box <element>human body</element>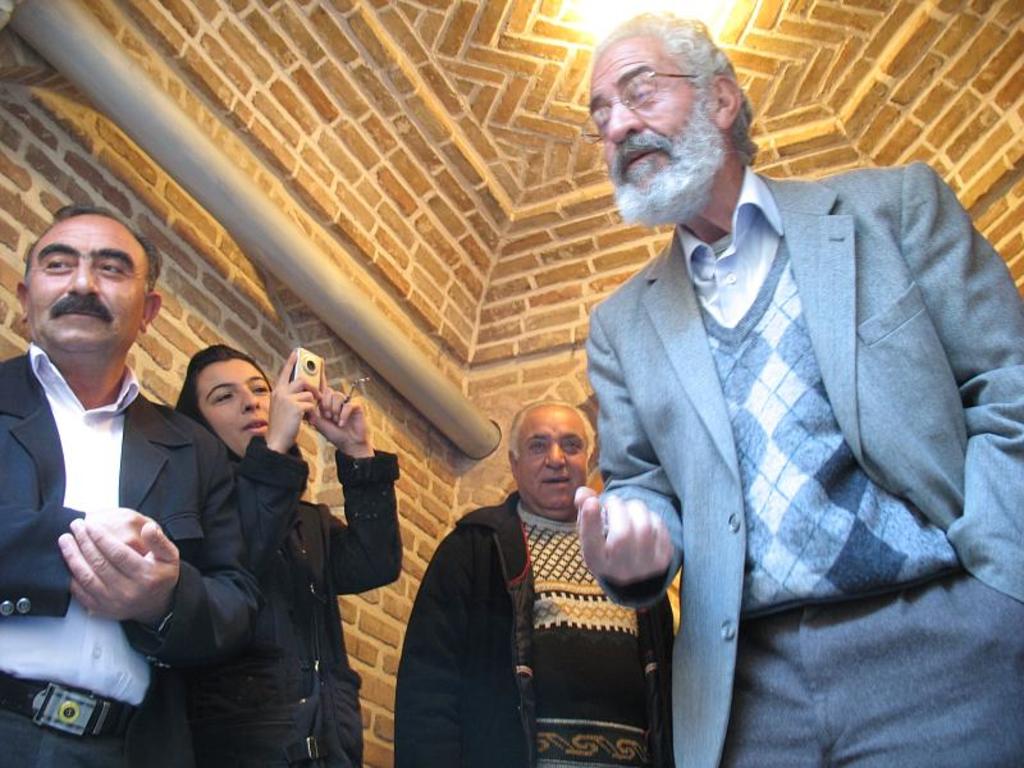
box=[205, 356, 402, 767]
